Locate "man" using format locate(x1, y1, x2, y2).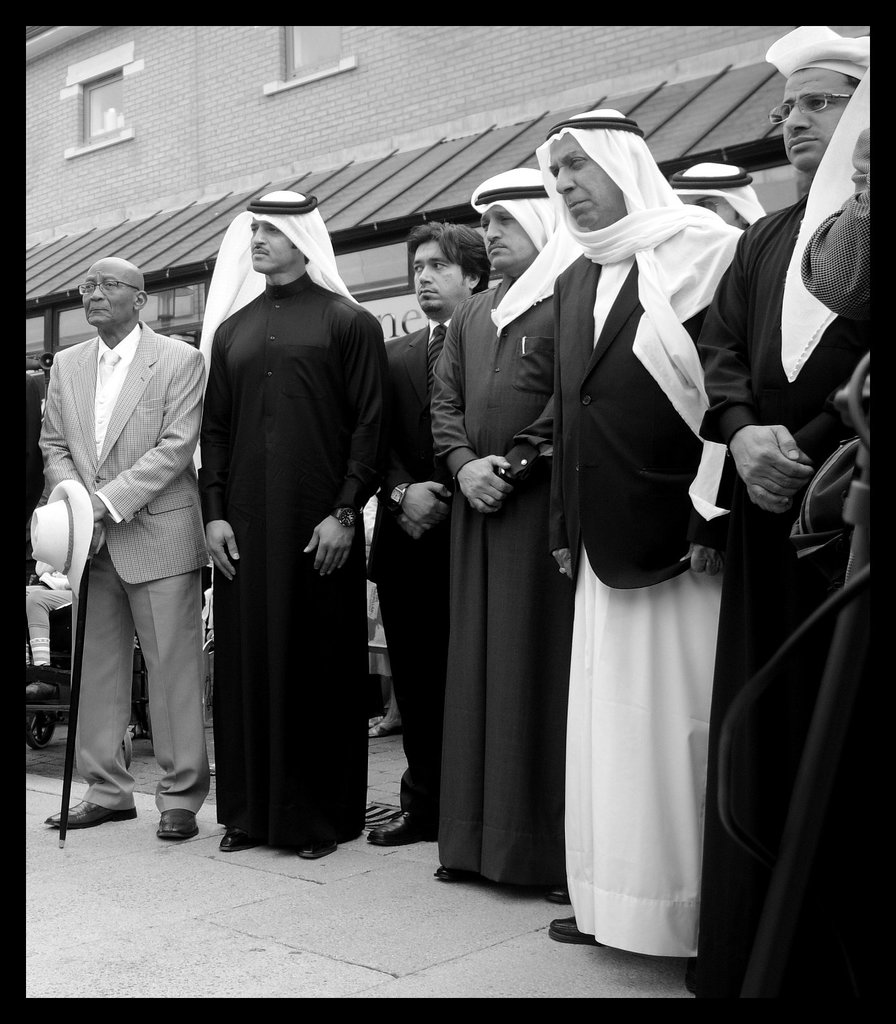
locate(549, 105, 744, 991).
